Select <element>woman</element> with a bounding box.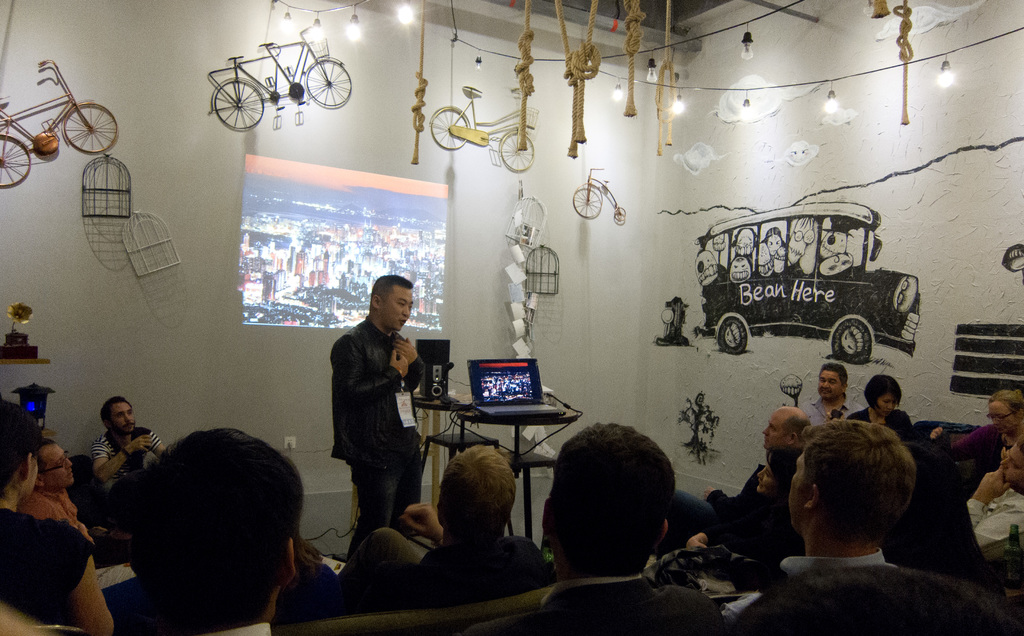
bbox=[654, 440, 797, 568].
